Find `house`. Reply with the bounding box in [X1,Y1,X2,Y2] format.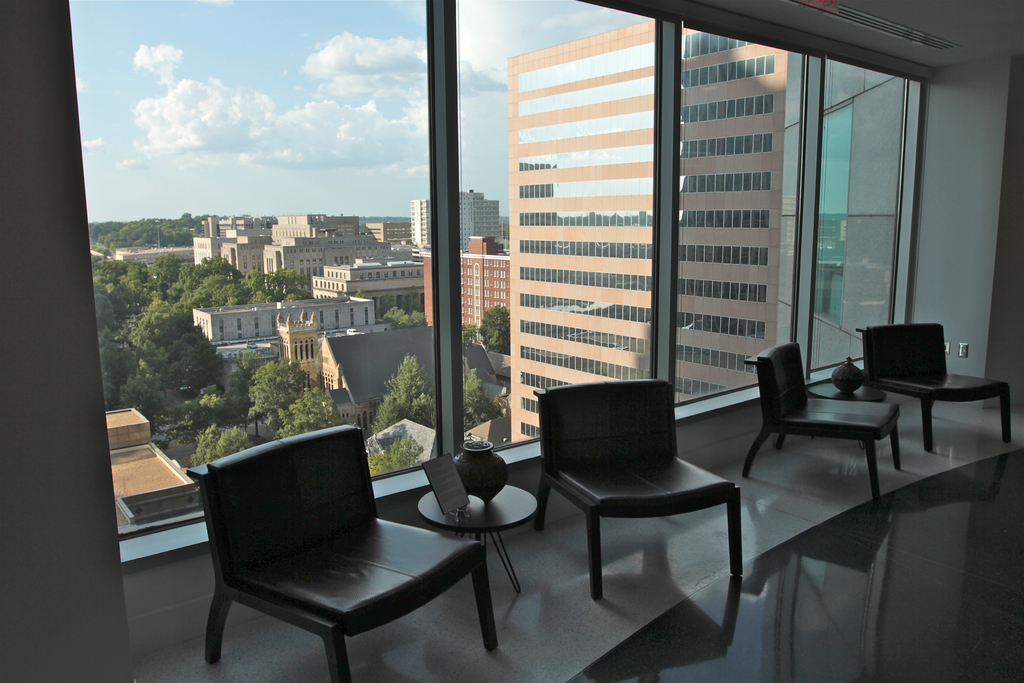
[305,251,430,306].
